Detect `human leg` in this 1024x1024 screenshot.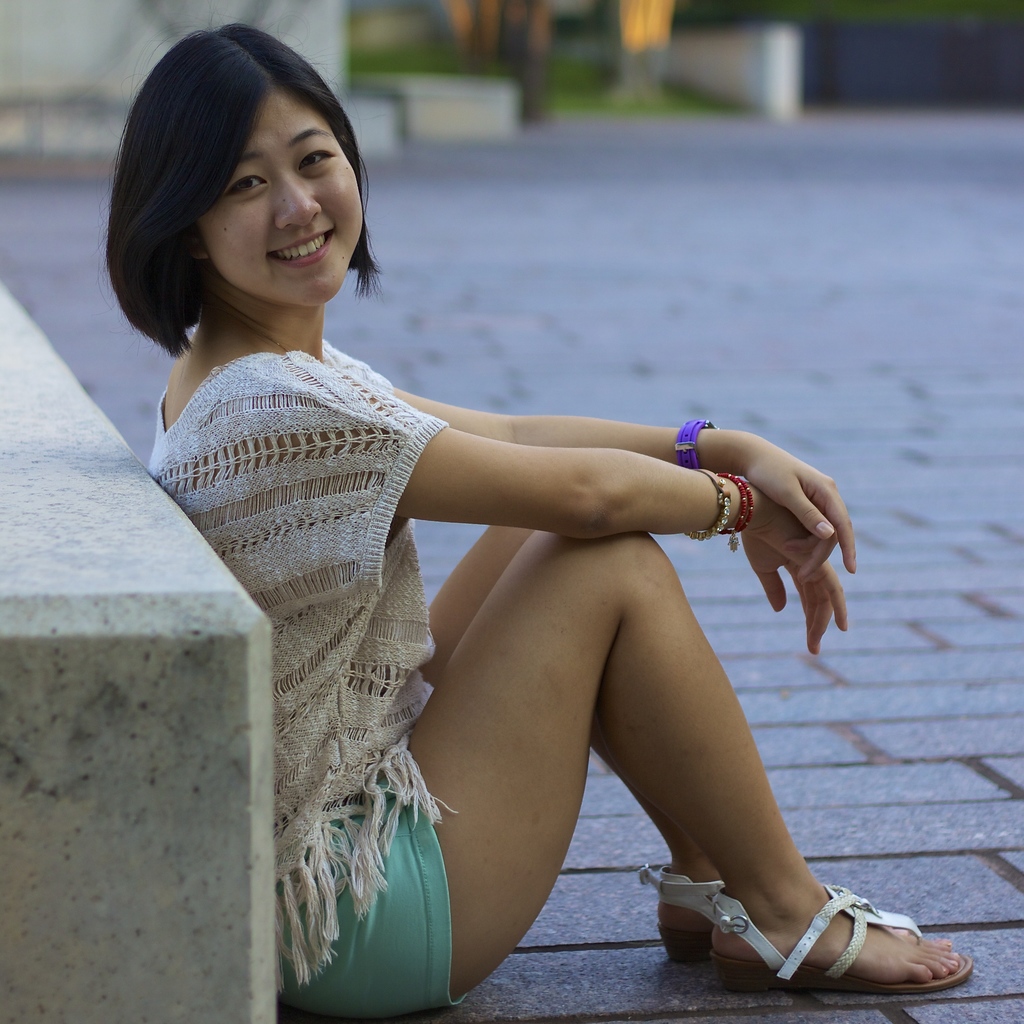
Detection: l=275, t=529, r=974, b=1023.
